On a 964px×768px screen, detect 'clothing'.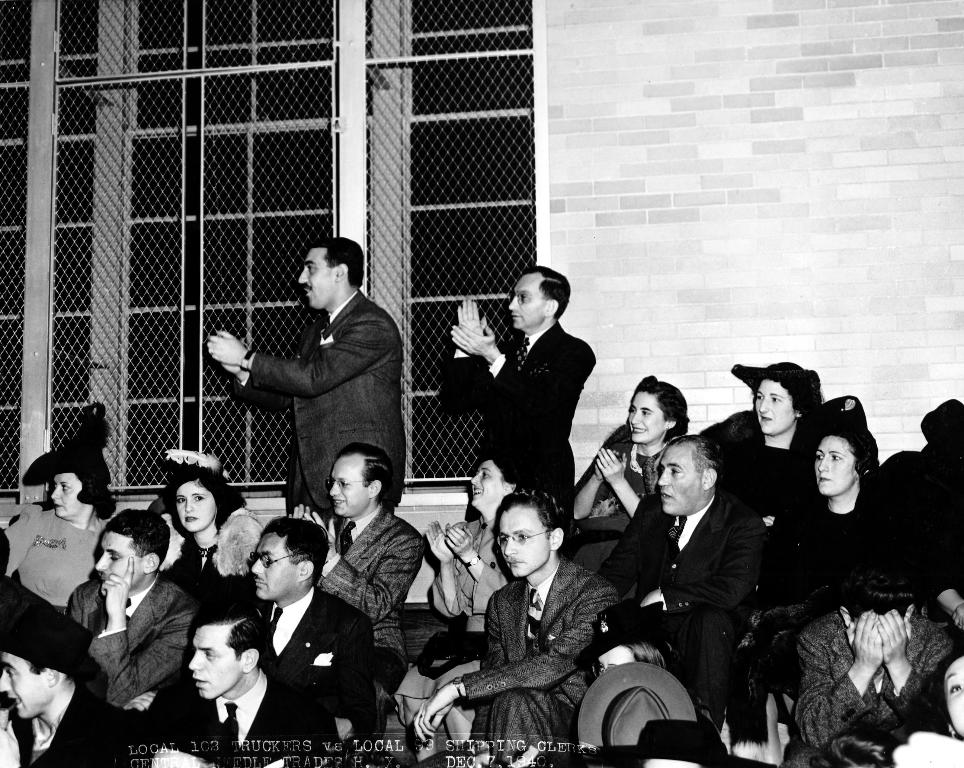
bbox(431, 323, 600, 516).
